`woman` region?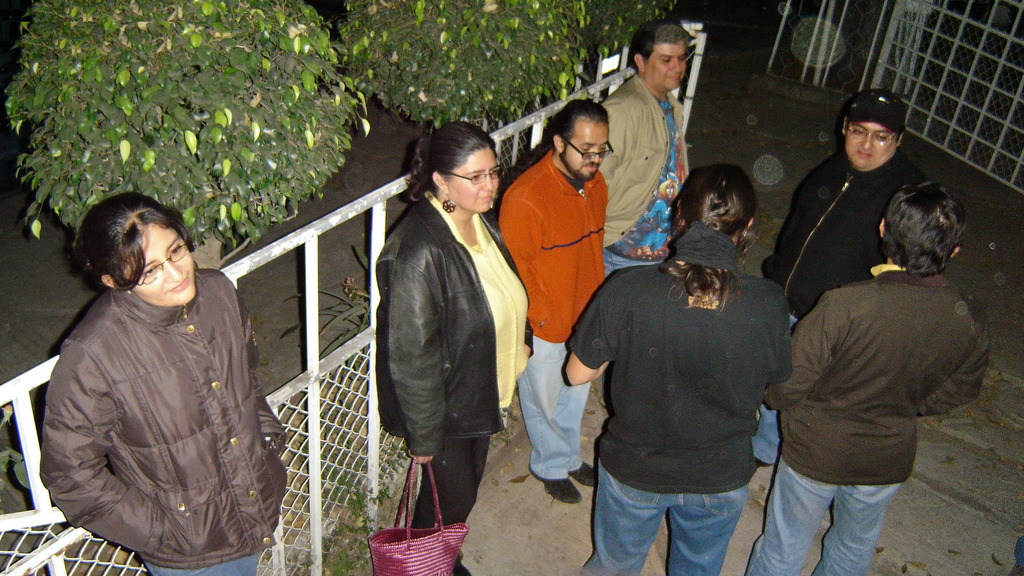
box(566, 164, 793, 575)
